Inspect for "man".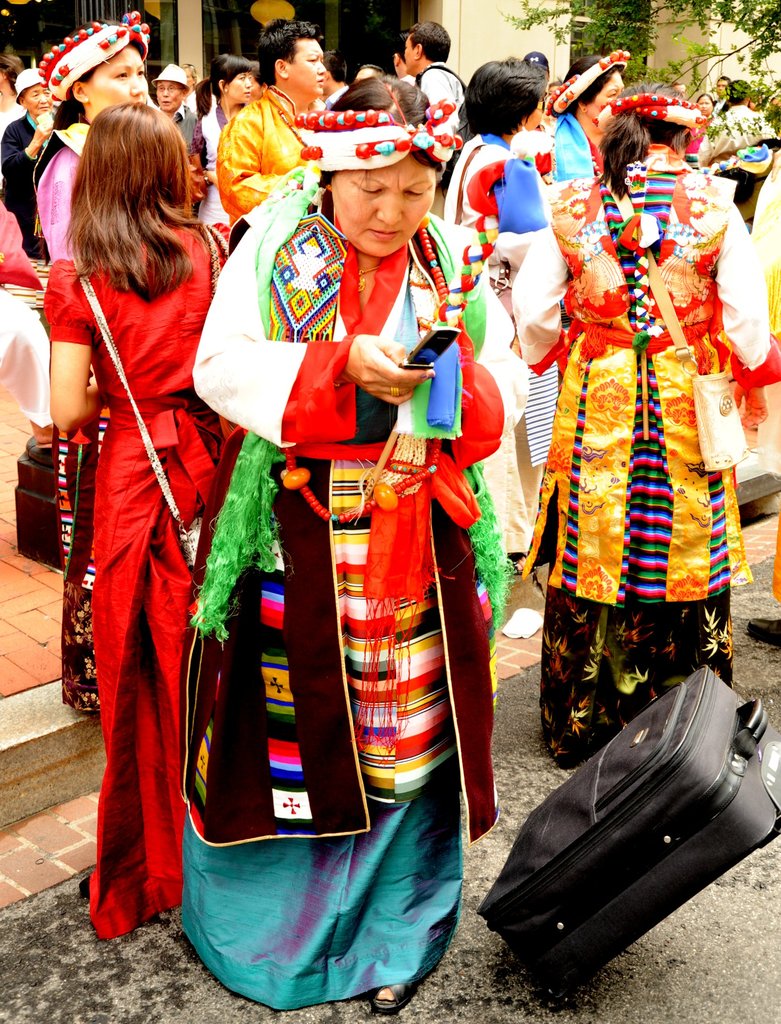
Inspection: BBox(712, 71, 737, 118).
